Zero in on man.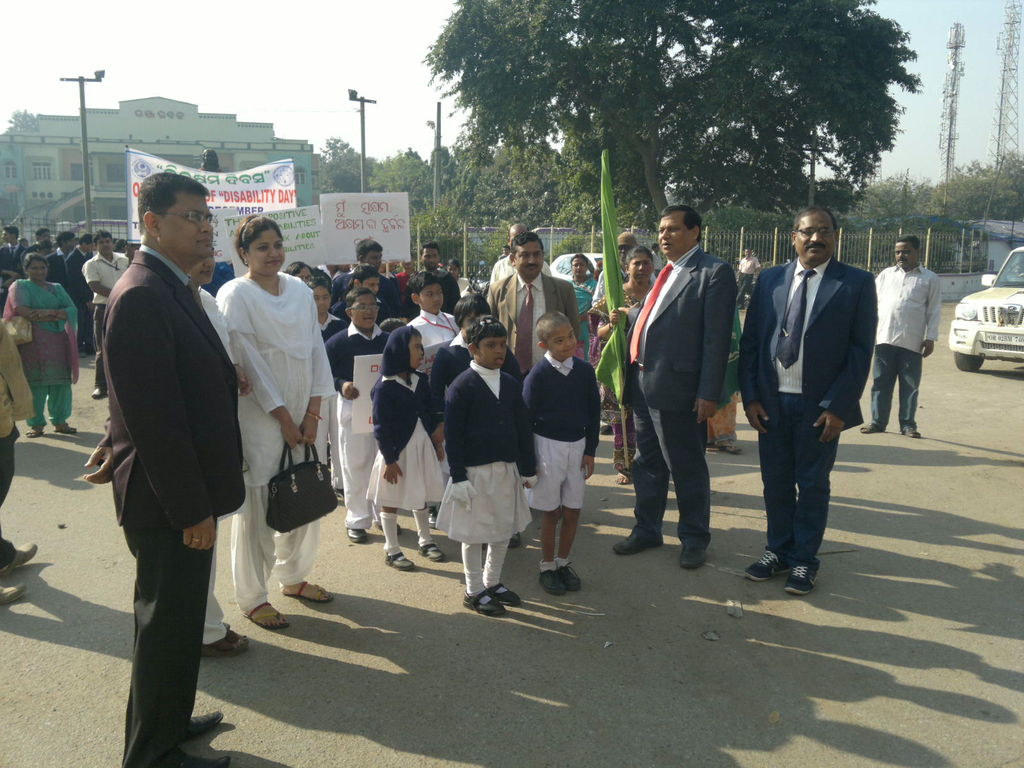
Zeroed in: 88, 159, 237, 740.
